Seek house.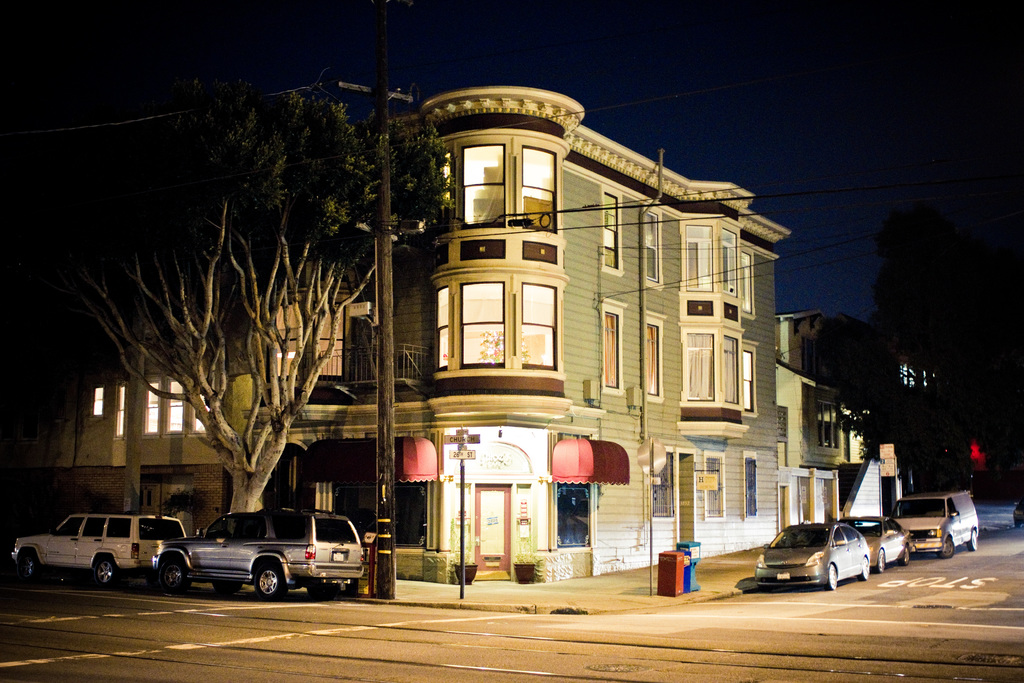
219, 84, 794, 588.
